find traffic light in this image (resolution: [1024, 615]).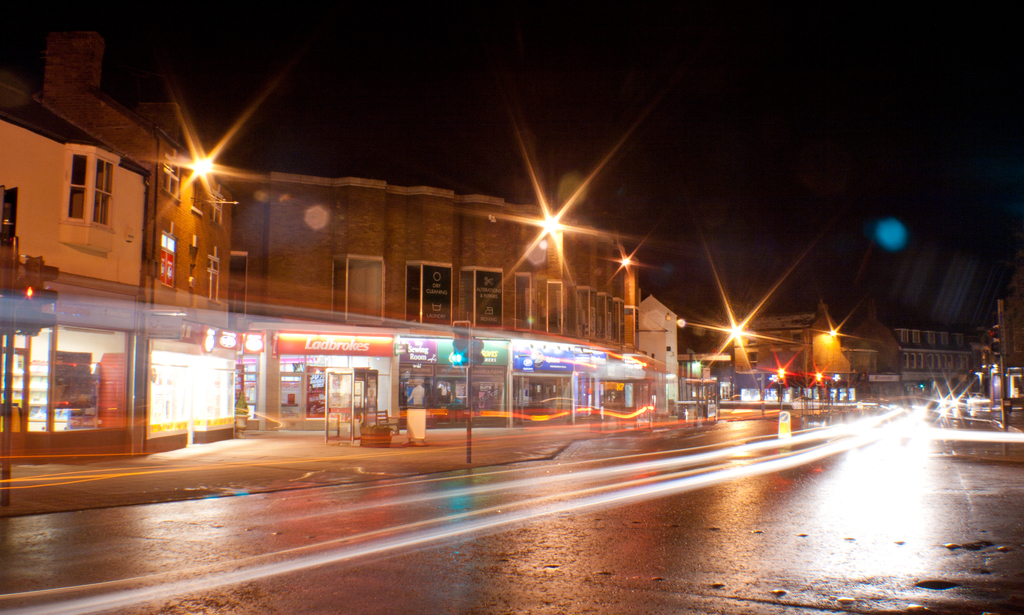
(x1=475, y1=337, x2=484, y2=367).
